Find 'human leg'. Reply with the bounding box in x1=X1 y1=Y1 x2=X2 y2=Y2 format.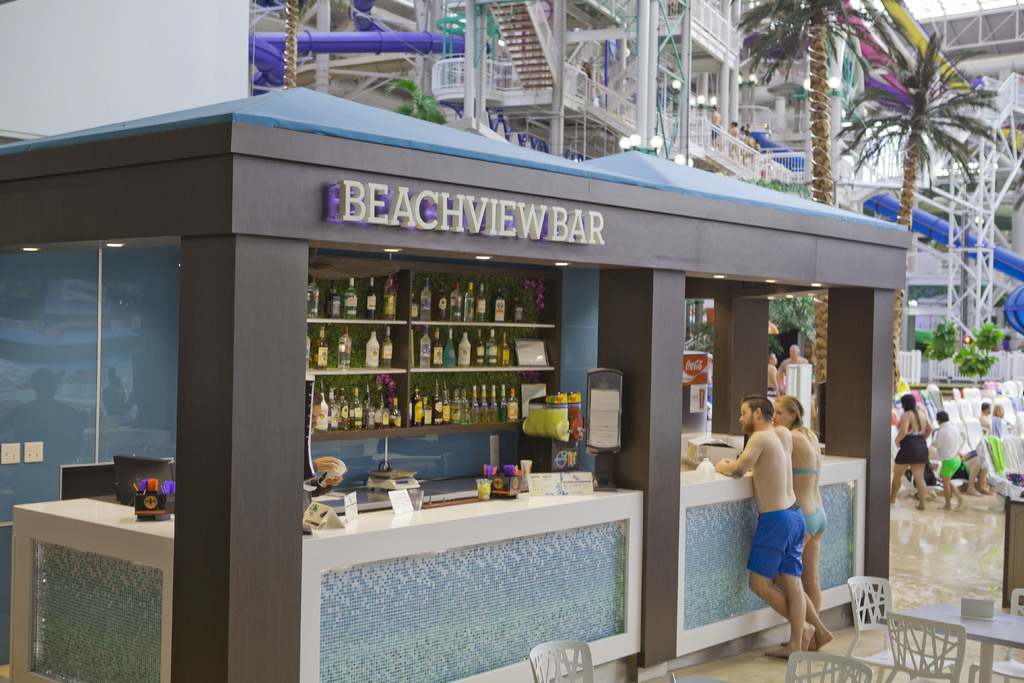
x1=779 y1=505 x2=807 y2=659.
